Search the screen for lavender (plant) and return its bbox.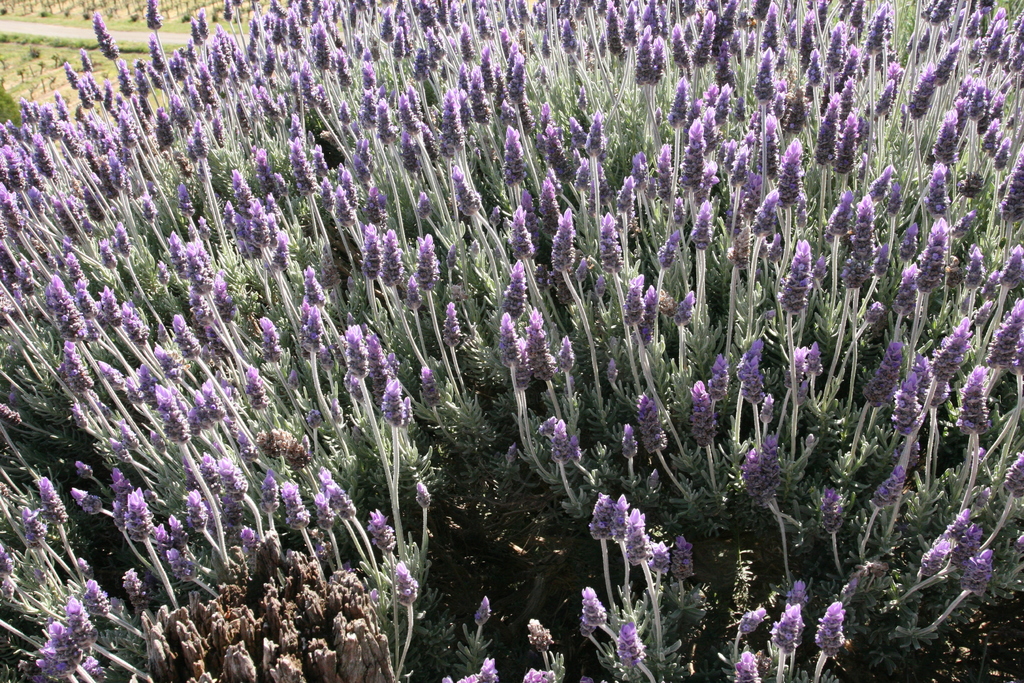
Found: (666,78,694,152).
